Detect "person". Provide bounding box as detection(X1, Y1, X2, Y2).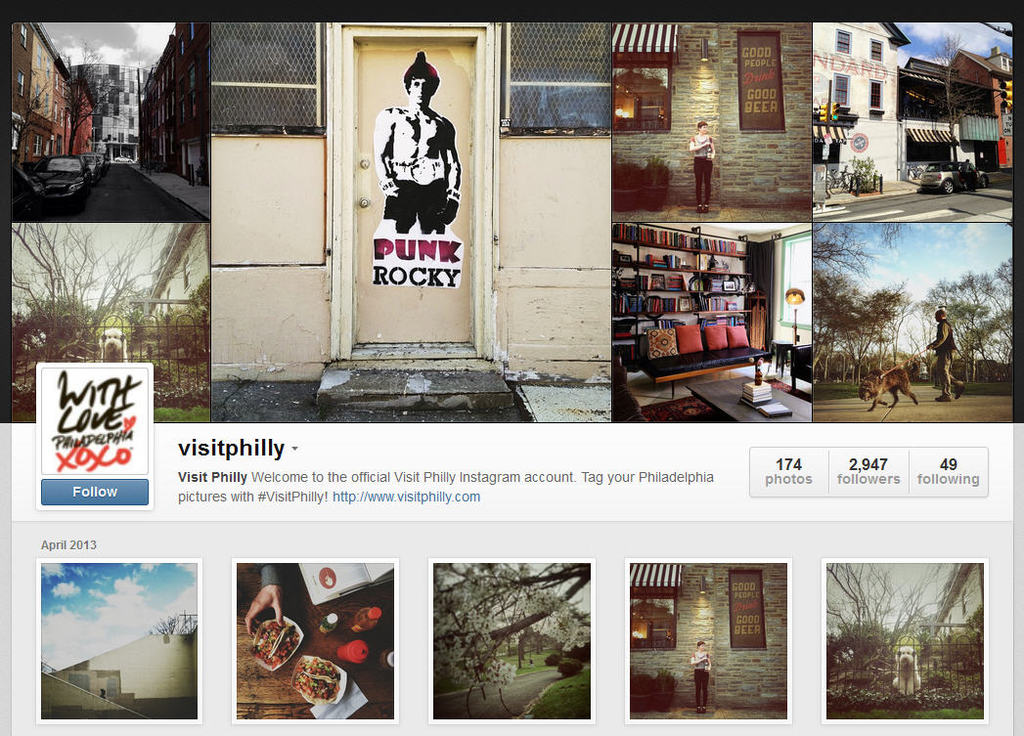
detection(243, 559, 284, 637).
